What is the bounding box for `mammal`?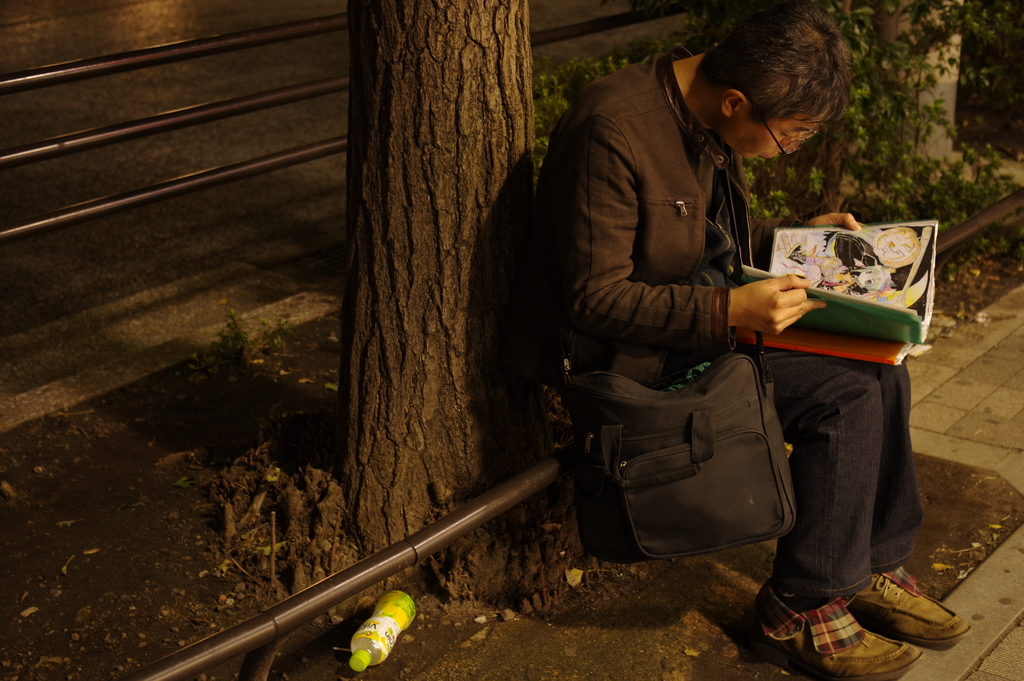
[511, 43, 919, 611].
